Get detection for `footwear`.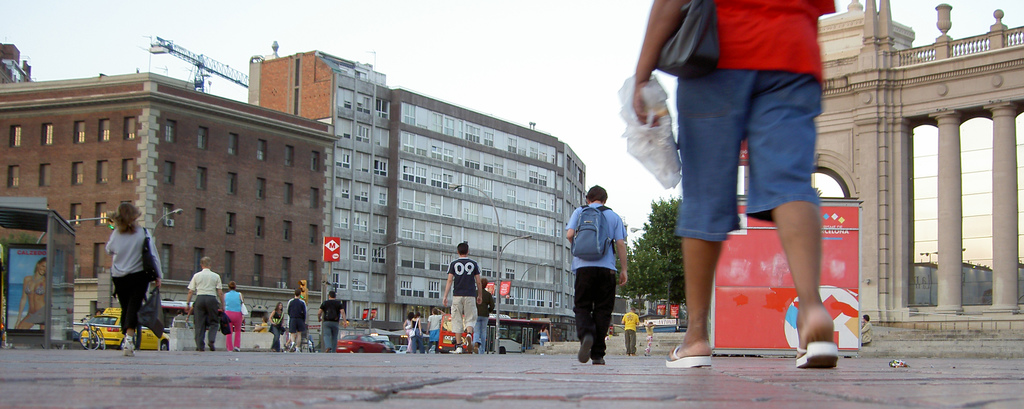
Detection: bbox=(792, 299, 852, 366).
